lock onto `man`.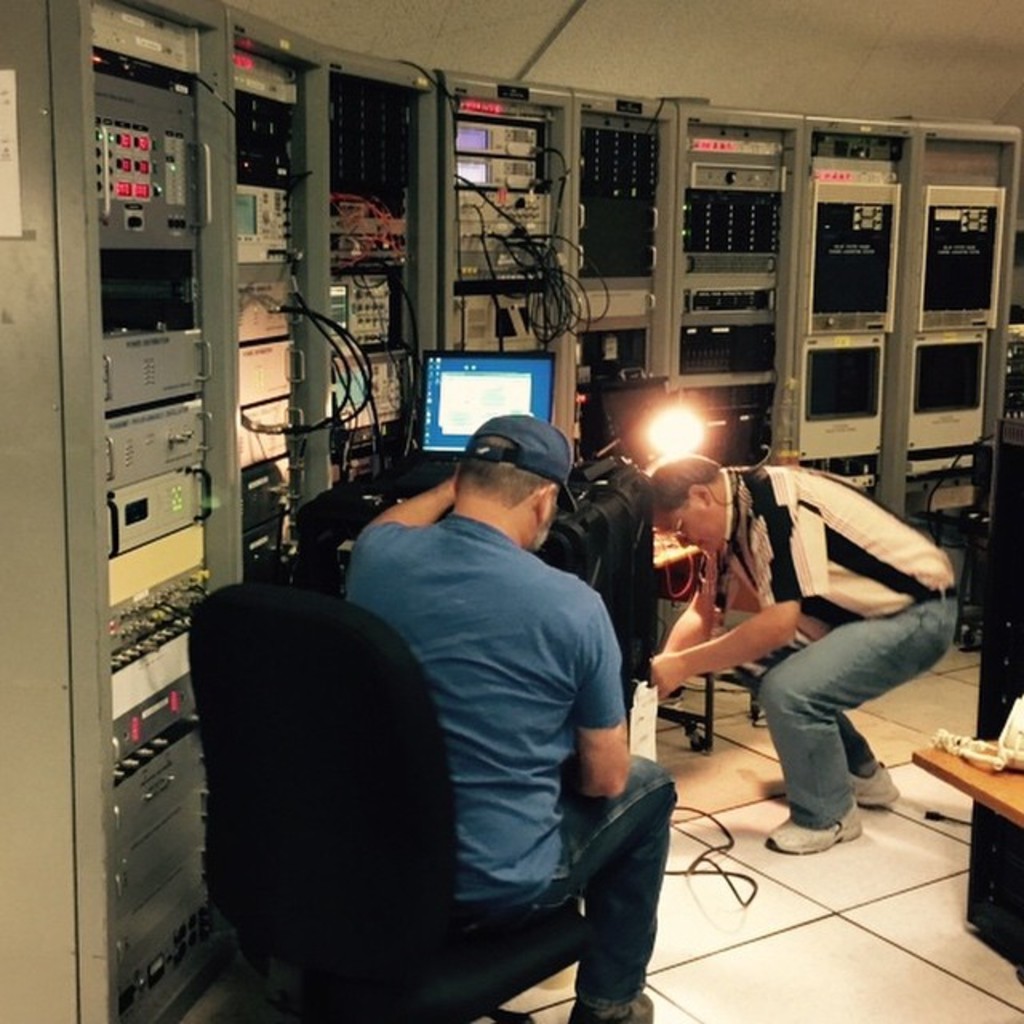
Locked: x1=643 y1=453 x2=963 y2=856.
